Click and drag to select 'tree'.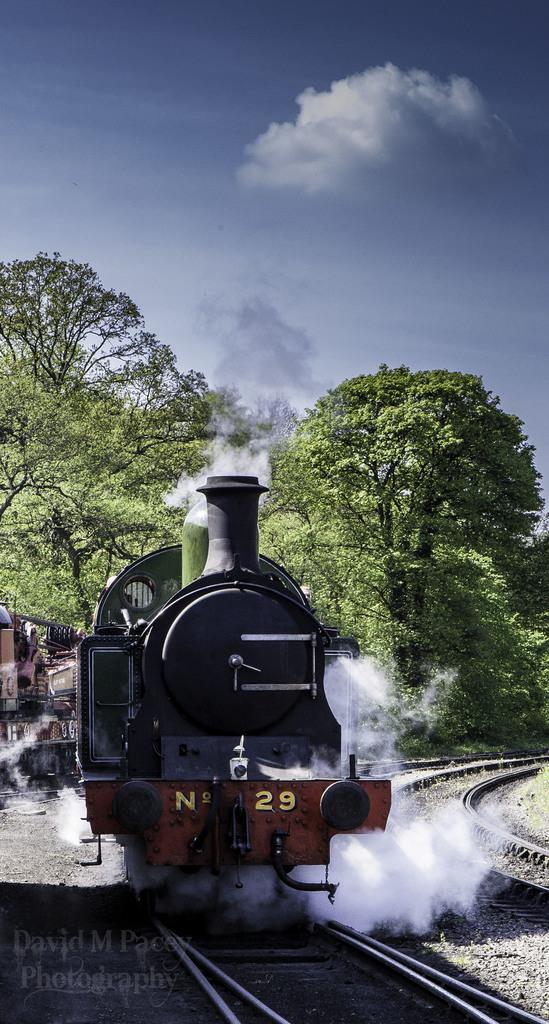
Selection: l=254, t=355, r=548, b=741.
